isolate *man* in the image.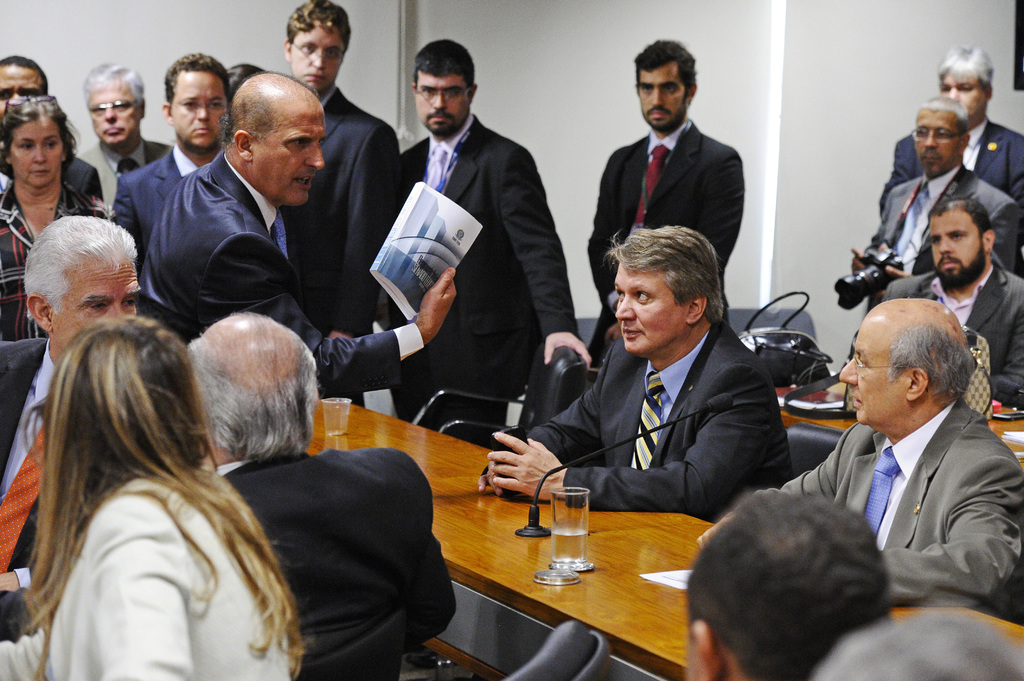
Isolated region: rect(393, 36, 596, 453).
